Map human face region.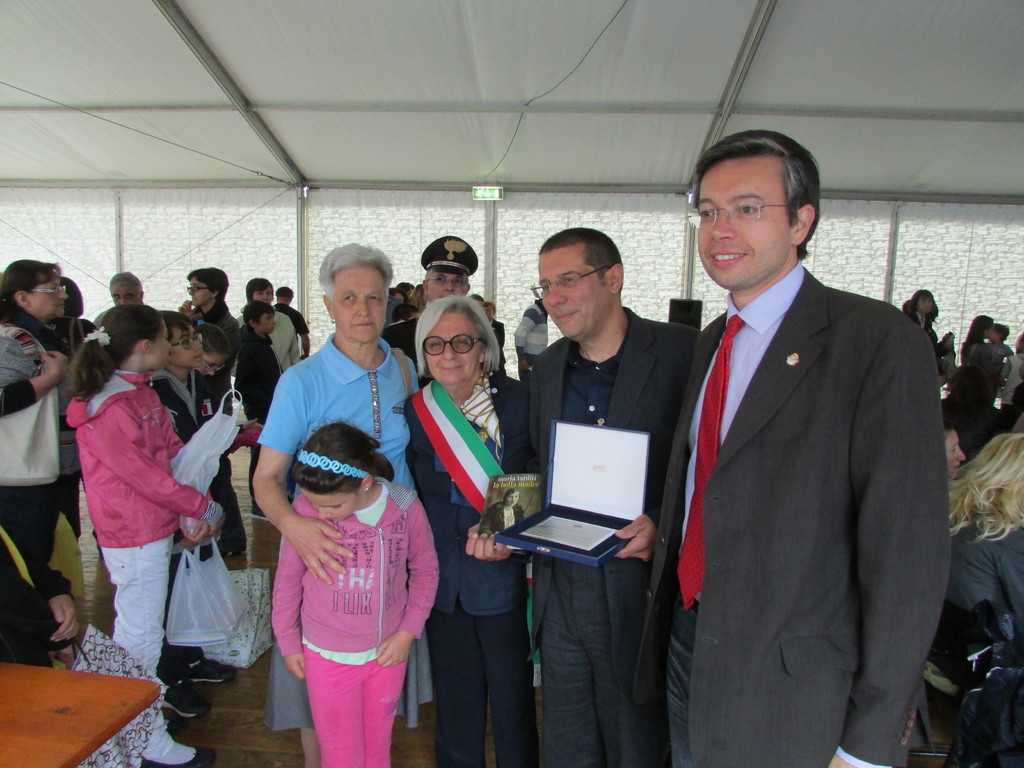
Mapped to 541 248 604 347.
